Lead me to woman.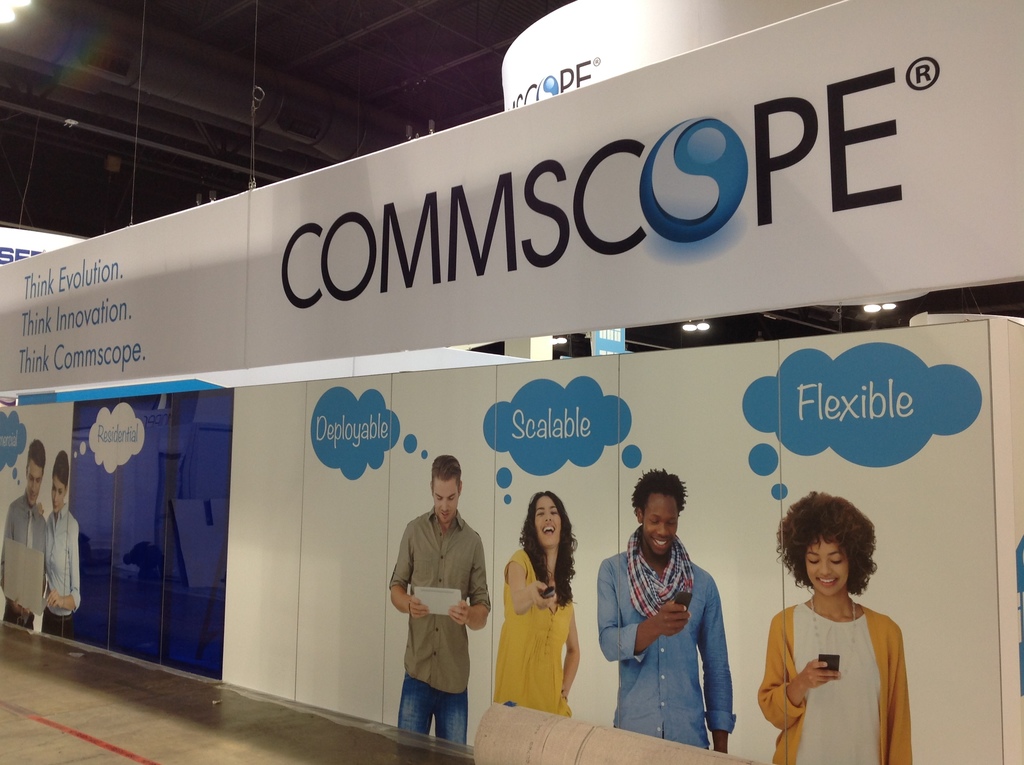
Lead to 488/487/579/720.
